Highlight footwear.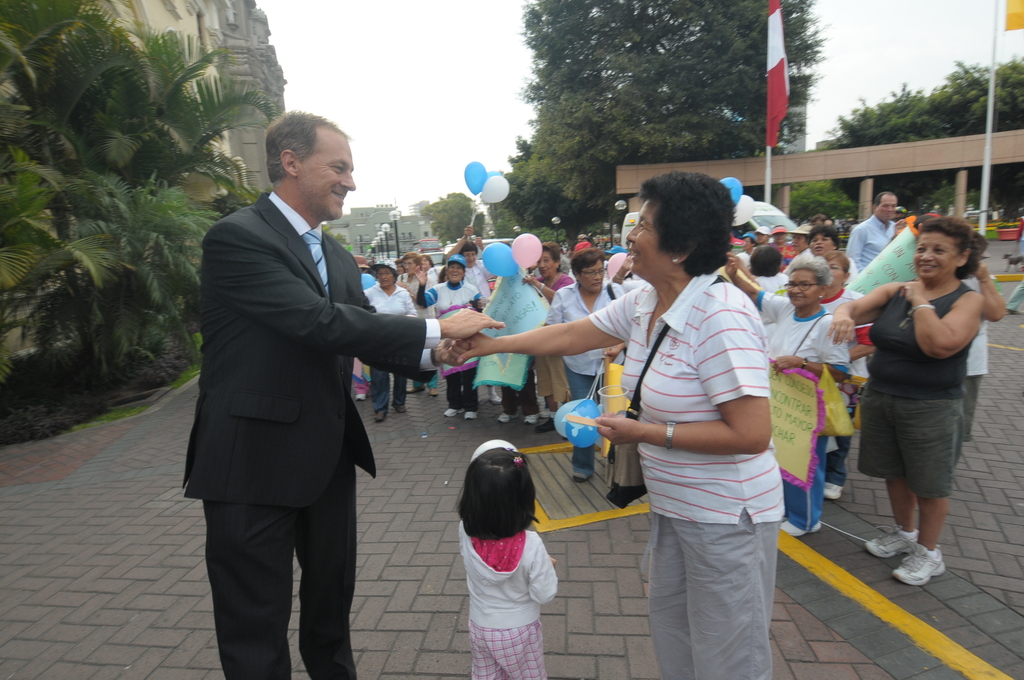
Highlighted region: l=395, t=405, r=404, b=416.
